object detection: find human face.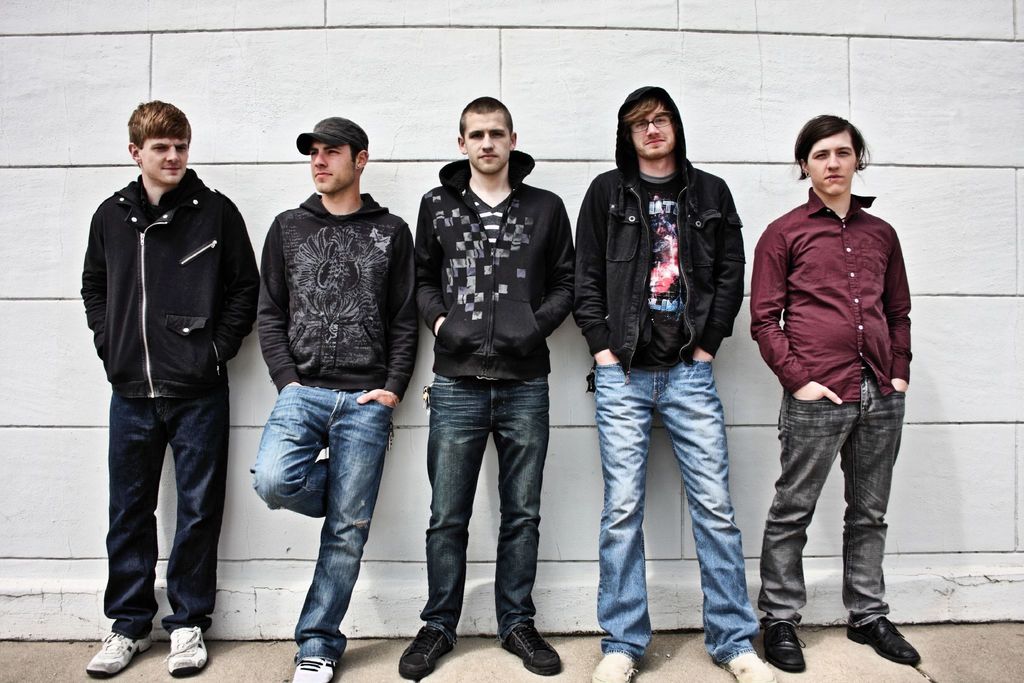
x1=626 y1=101 x2=676 y2=160.
